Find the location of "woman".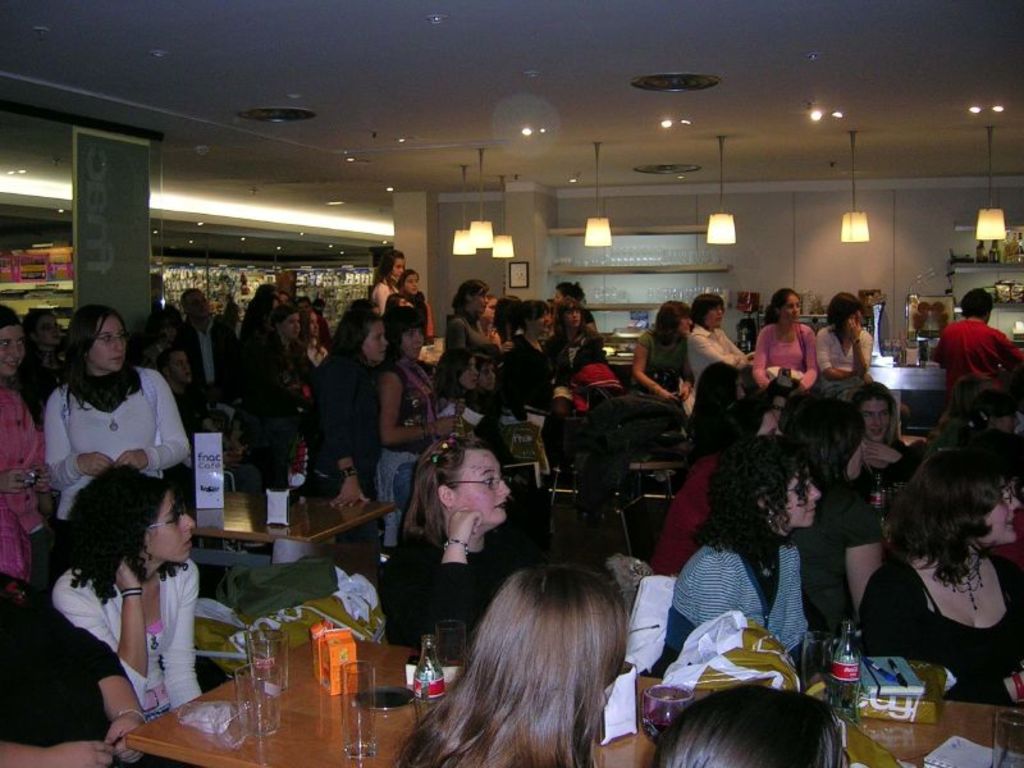
Location: 378,436,512,650.
